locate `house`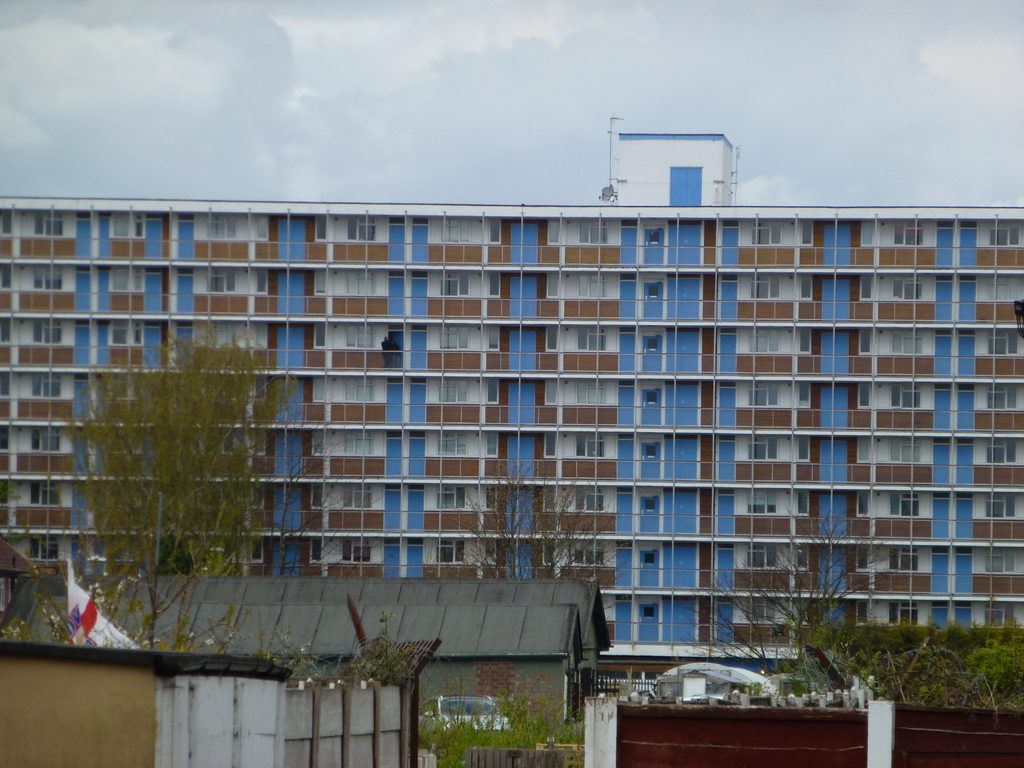
<bbox>157, 208, 300, 589</bbox>
